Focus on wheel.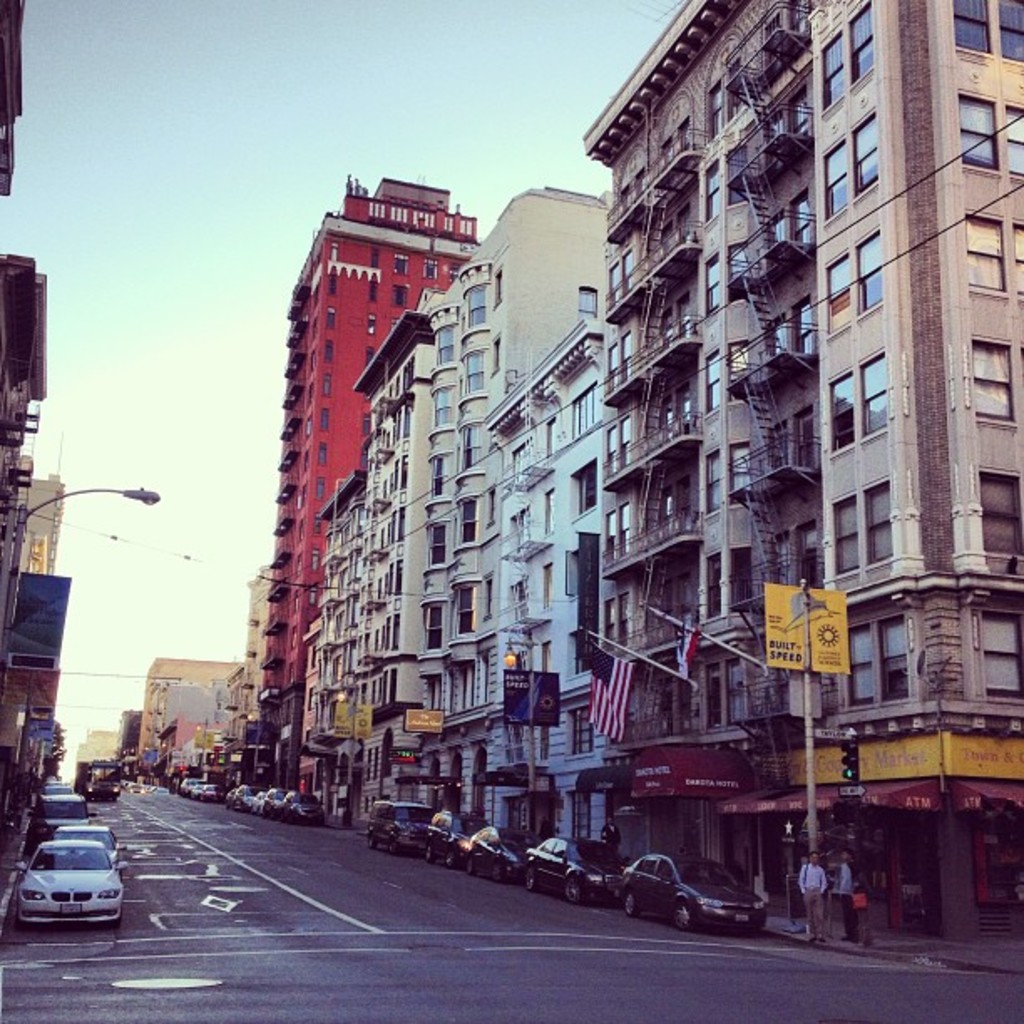
Focused at bbox=(669, 904, 693, 922).
